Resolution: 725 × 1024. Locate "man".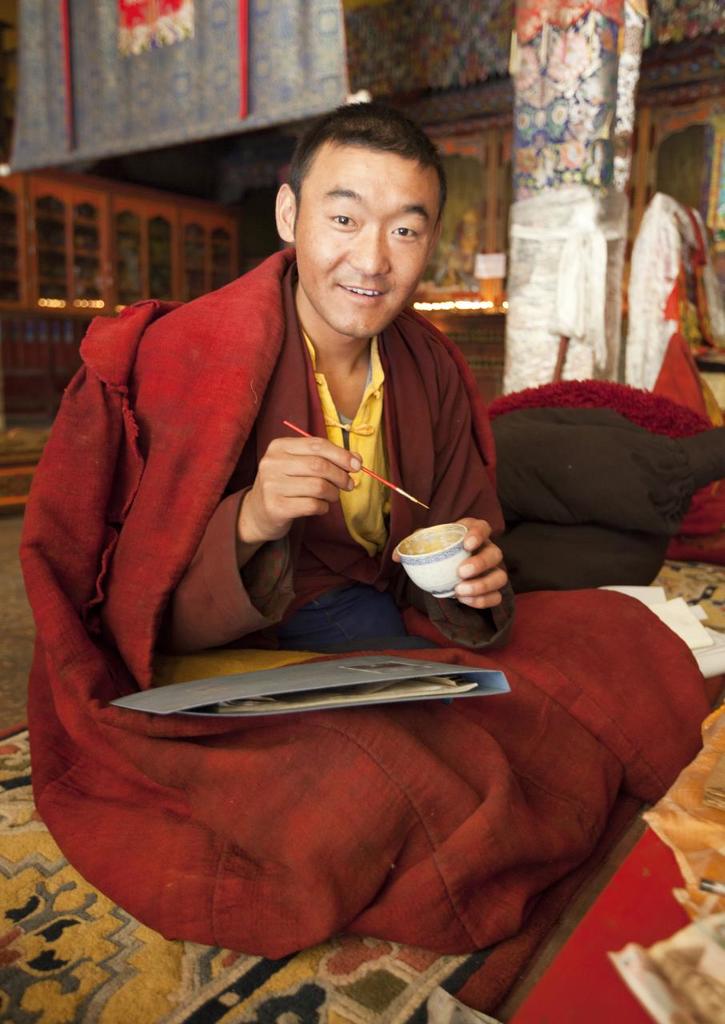
locate(20, 93, 716, 953).
